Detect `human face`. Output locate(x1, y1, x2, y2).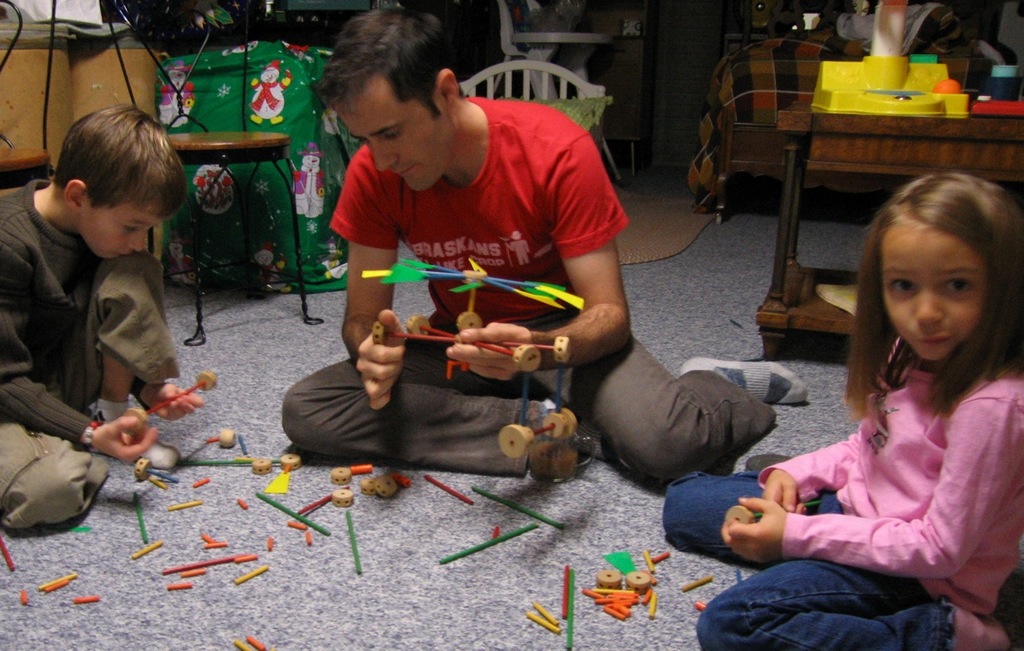
locate(878, 218, 989, 355).
